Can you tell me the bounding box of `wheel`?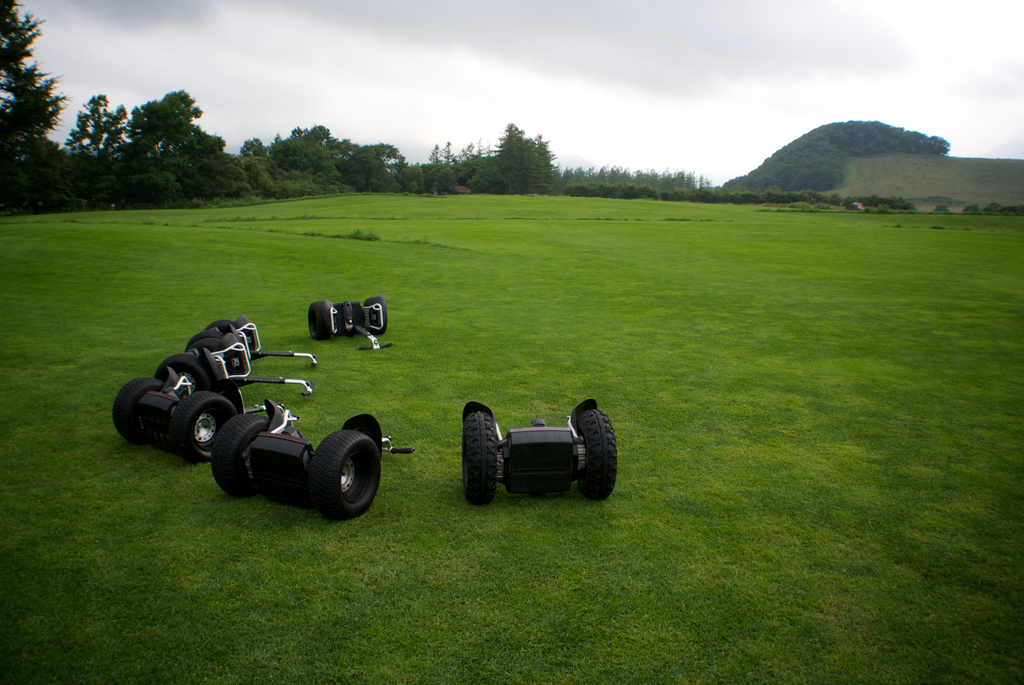
crop(157, 354, 215, 384).
